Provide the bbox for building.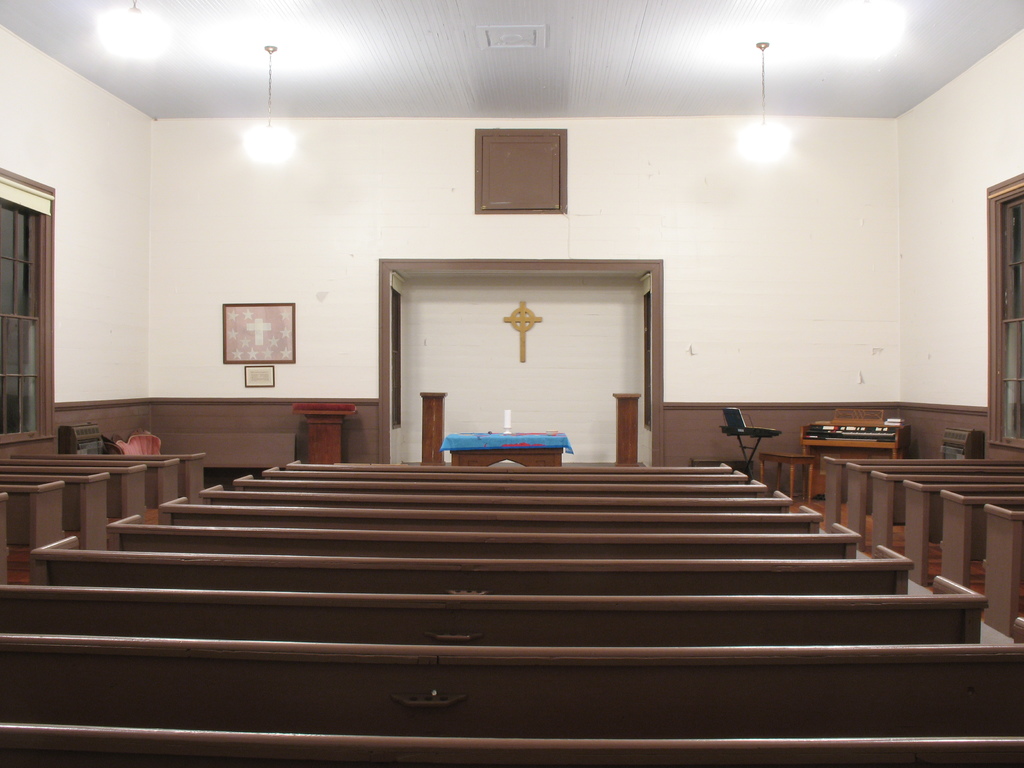
bbox(0, 0, 1023, 767).
